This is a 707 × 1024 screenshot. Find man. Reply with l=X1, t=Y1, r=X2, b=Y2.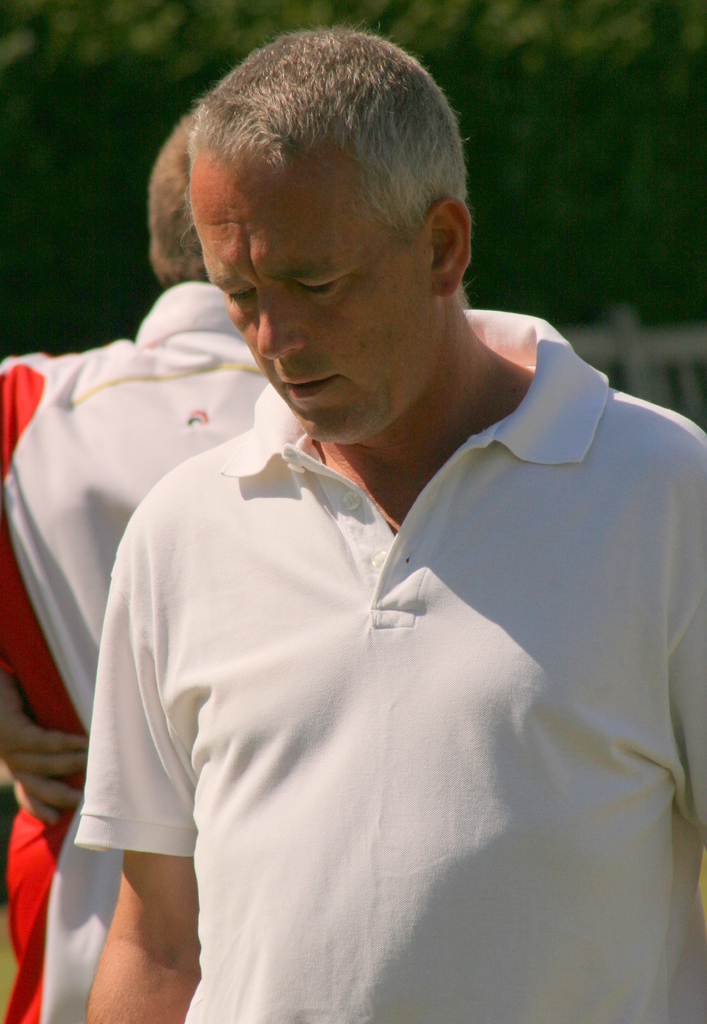
l=44, t=40, r=703, b=1007.
